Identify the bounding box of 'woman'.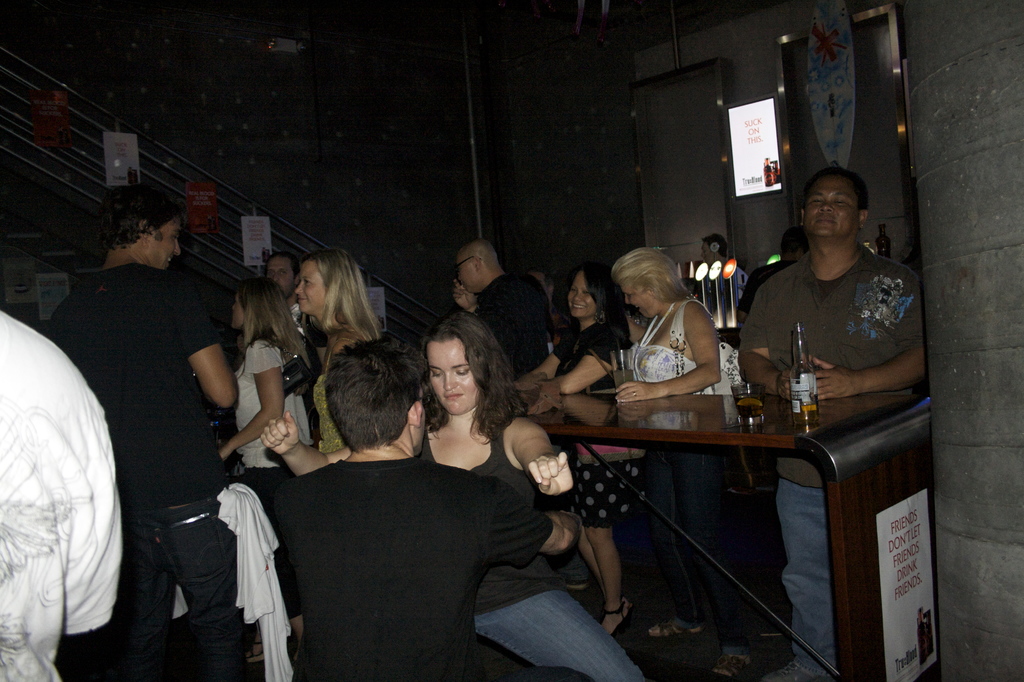
bbox=[610, 247, 728, 678].
